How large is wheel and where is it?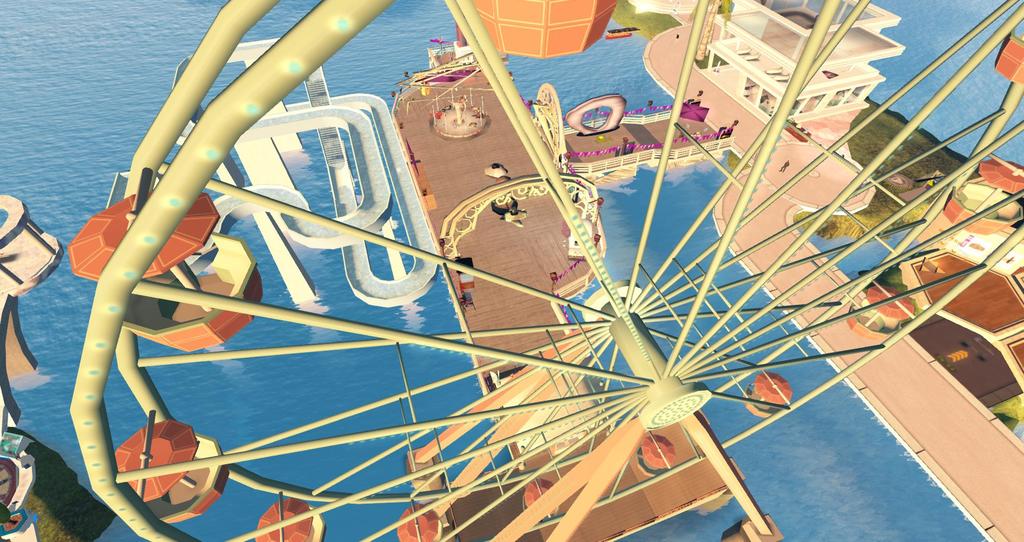
Bounding box: [69, 0, 1023, 541].
